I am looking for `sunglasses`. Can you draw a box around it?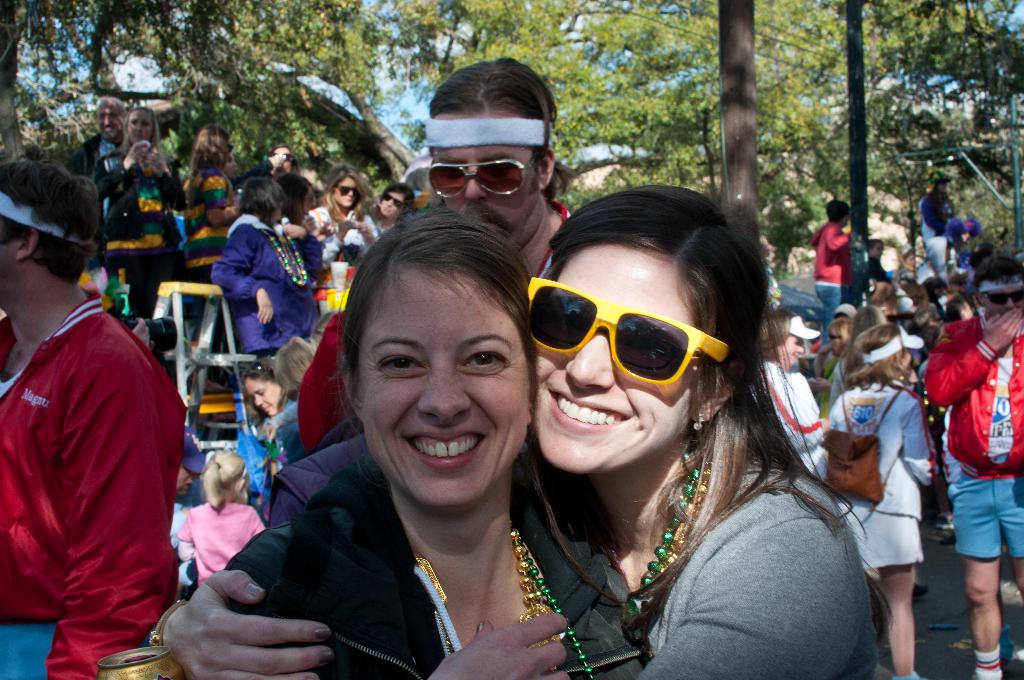
Sure, the bounding box is left=981, top=287, right=1023, bottom=304.
